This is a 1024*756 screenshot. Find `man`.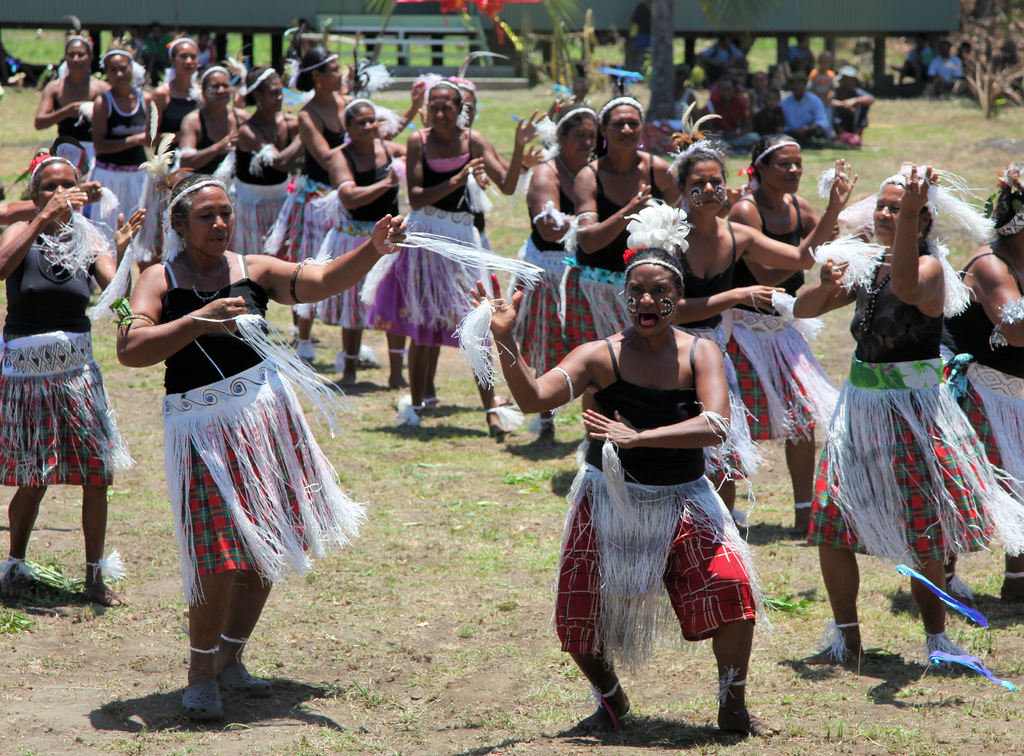
Bounding box: pyautogui.locateOnScreen(820, 63, 883, 149).
